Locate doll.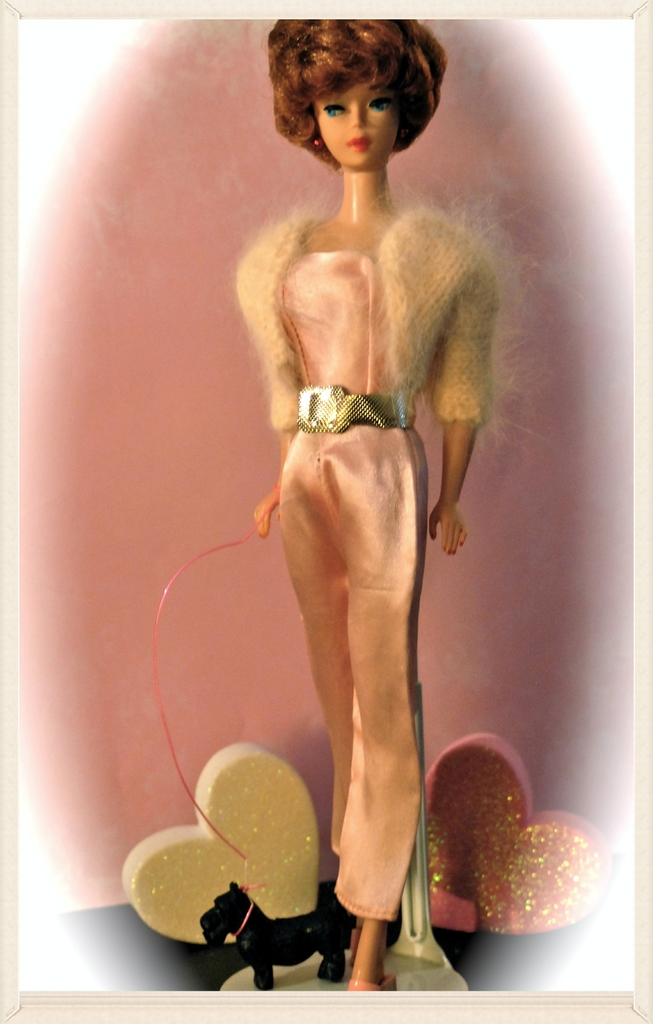
Bounding box: <region>180, 58, 499, 969</region>.
